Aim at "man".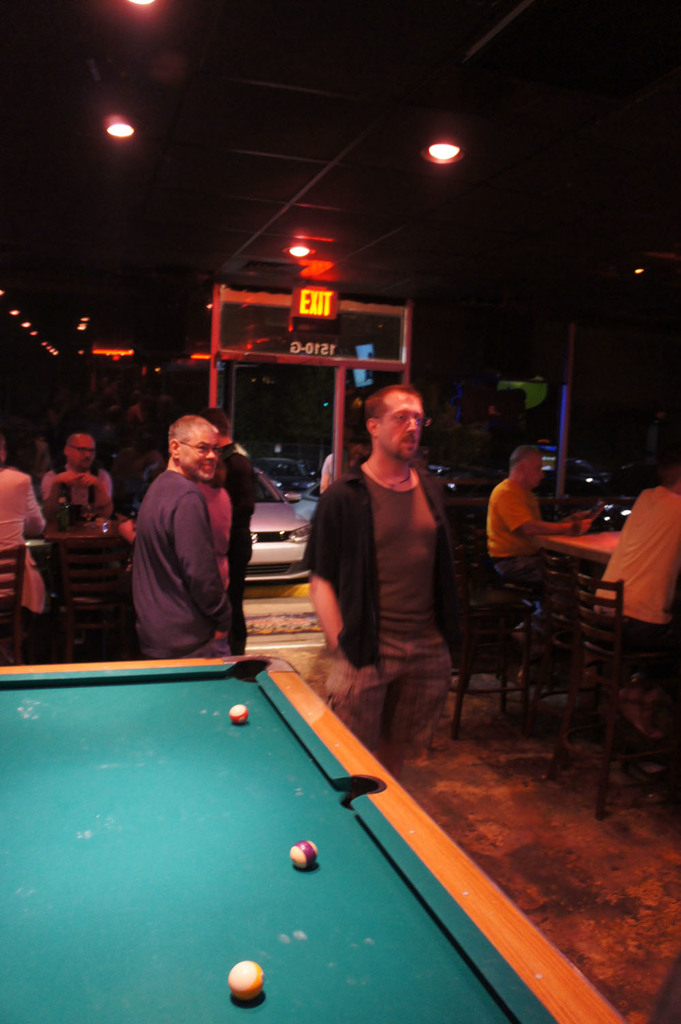
Aimed at box(119, 406, 258, 673).
